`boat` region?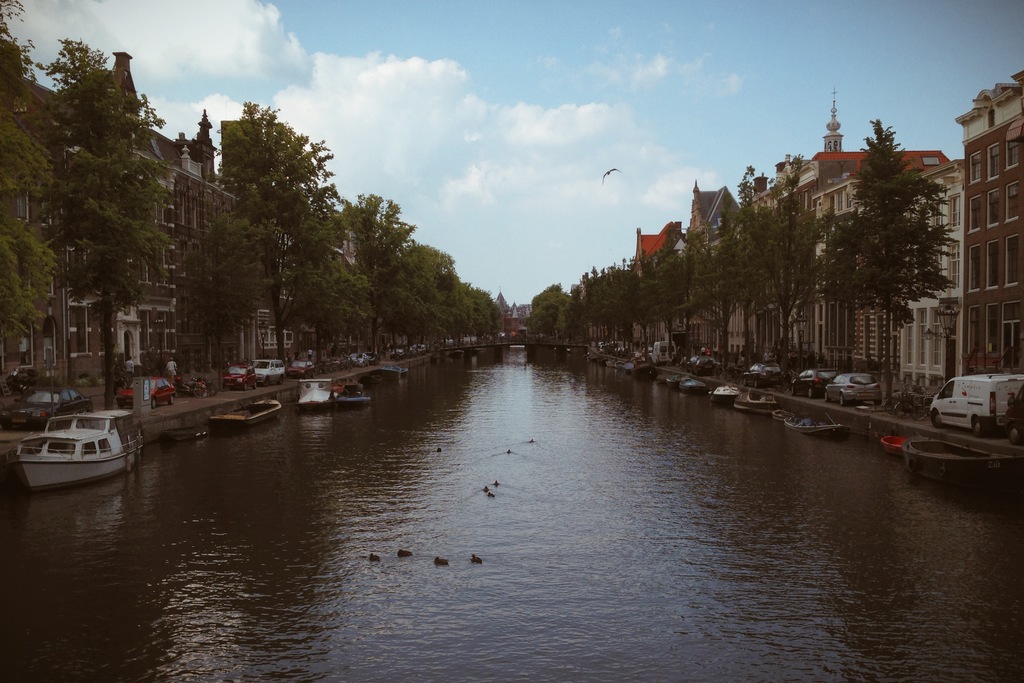
585,352,659,375
